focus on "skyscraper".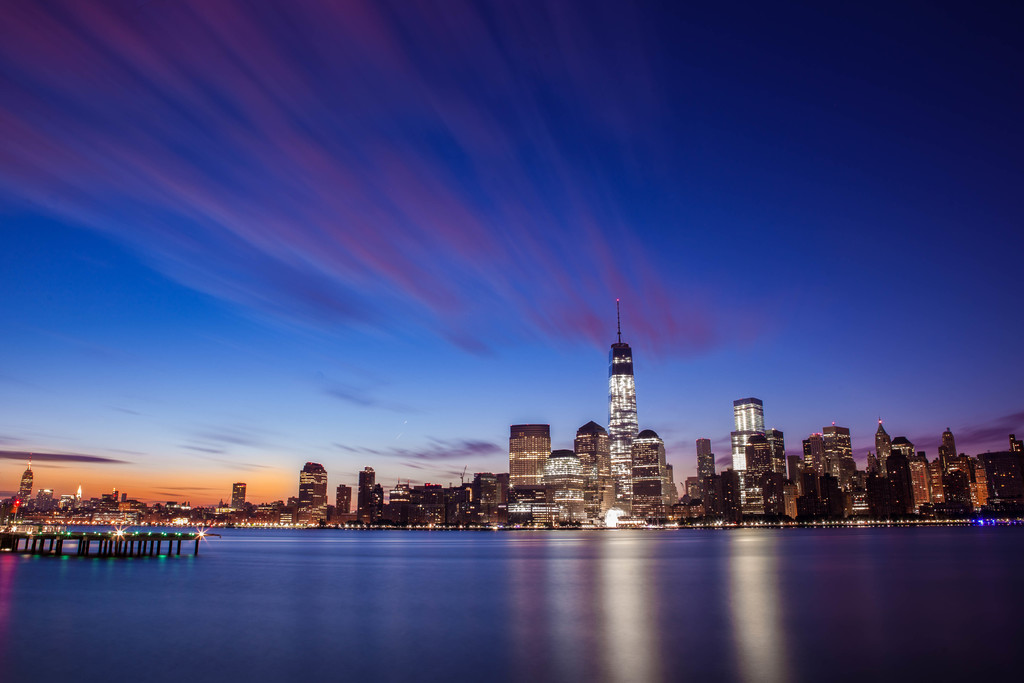
Focused at pyautogui.locateOnScreen(596, 300, 637, 522).
